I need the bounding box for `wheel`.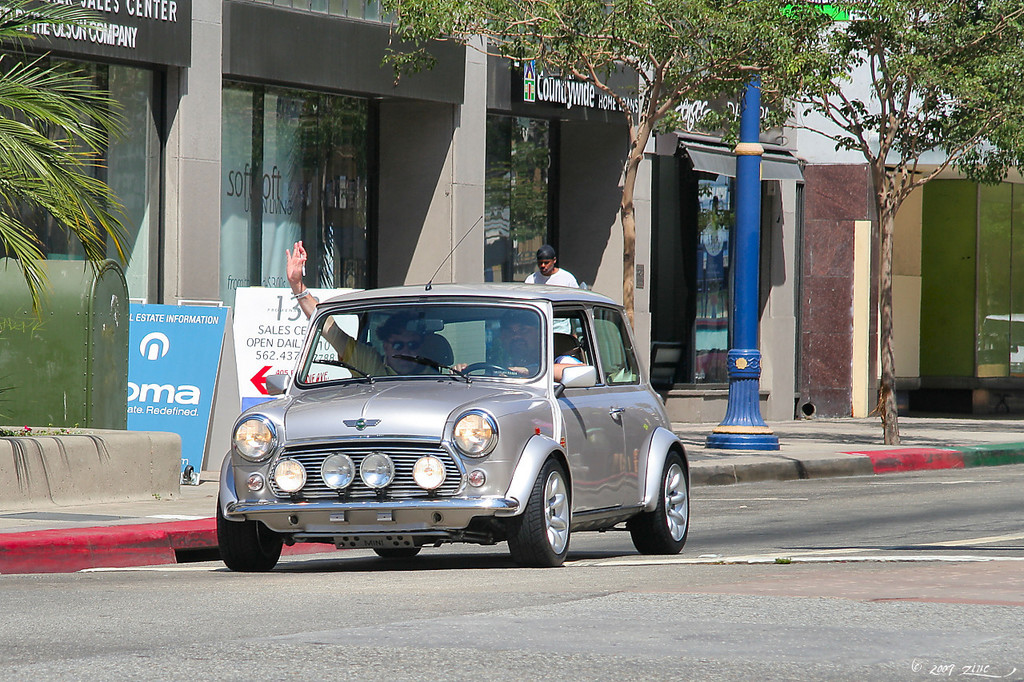
Here it is: pyautogui.locateOnScreen(378, 537, 425, 561).
